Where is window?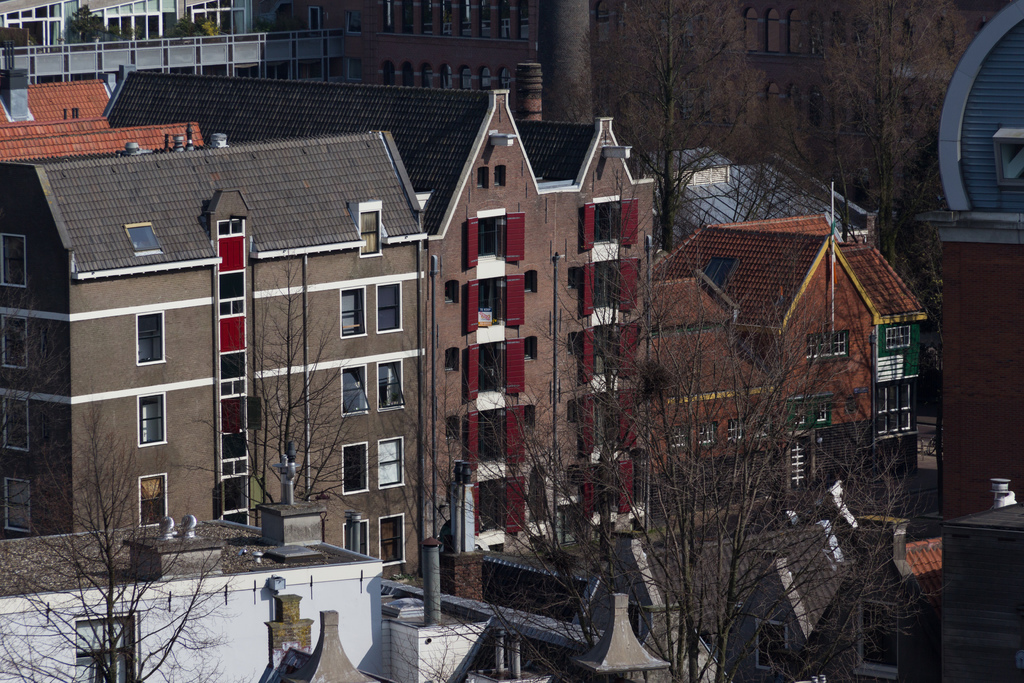
[x1=858, y1=597, x2=898, y2=675].
